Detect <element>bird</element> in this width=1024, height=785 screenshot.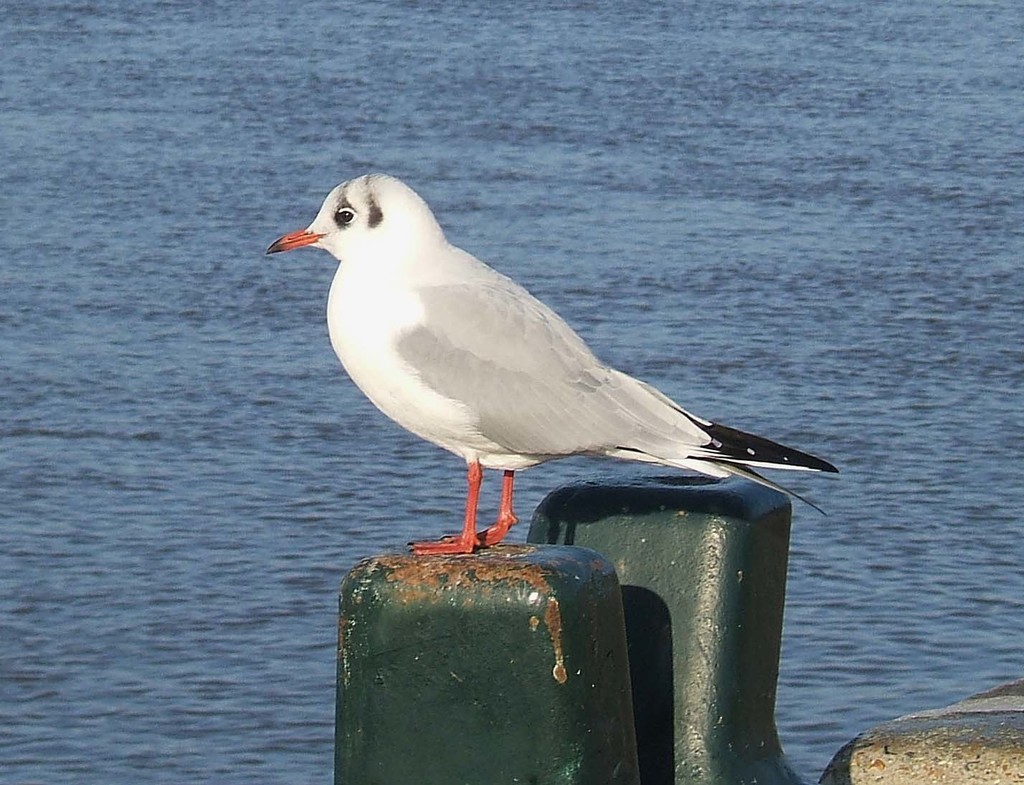
Detection: bbox=(260, 173, 844, 562).
